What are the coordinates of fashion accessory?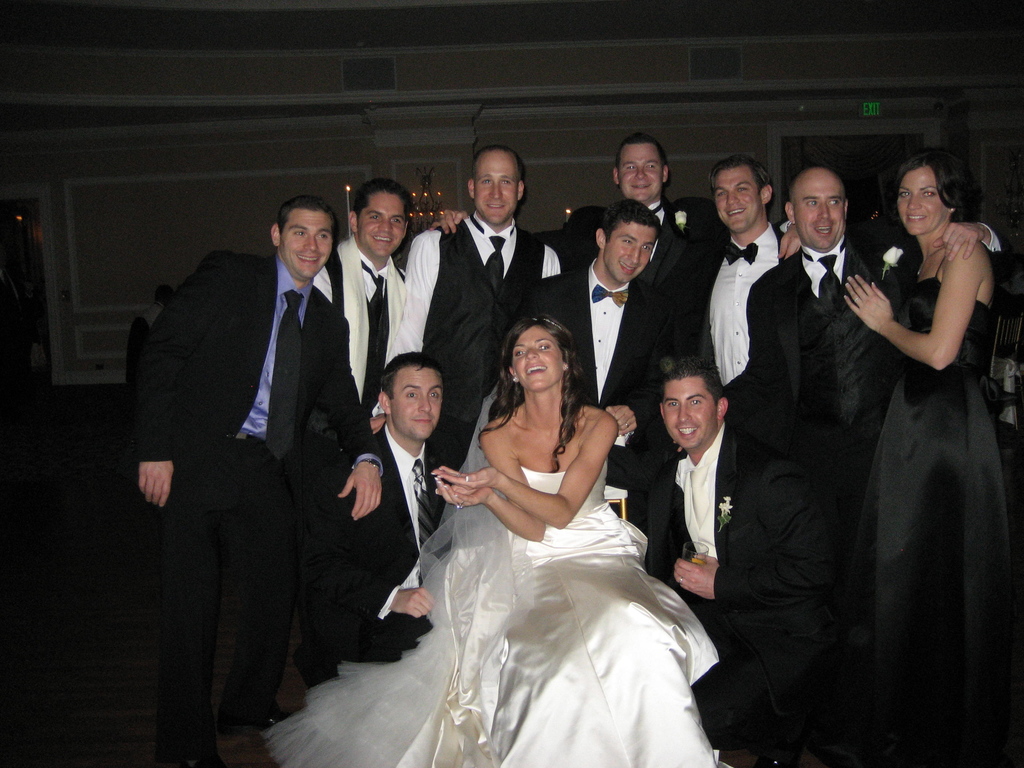
<box>686,465,710,528</box>.
